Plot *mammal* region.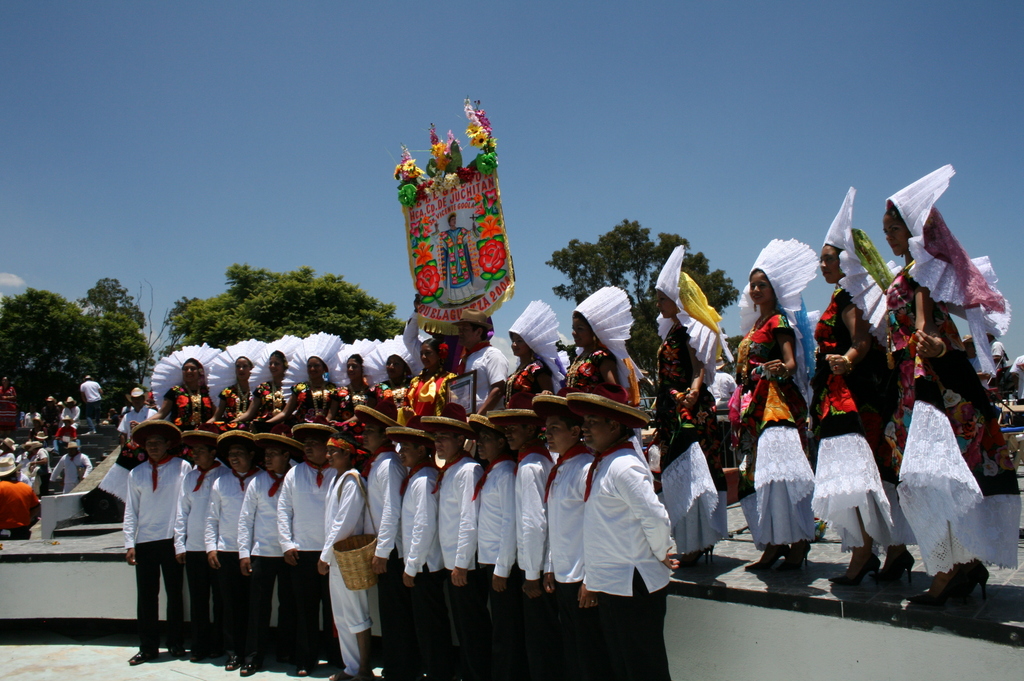
Plotted at [left=575, top=392, right=677, bottom=680].
